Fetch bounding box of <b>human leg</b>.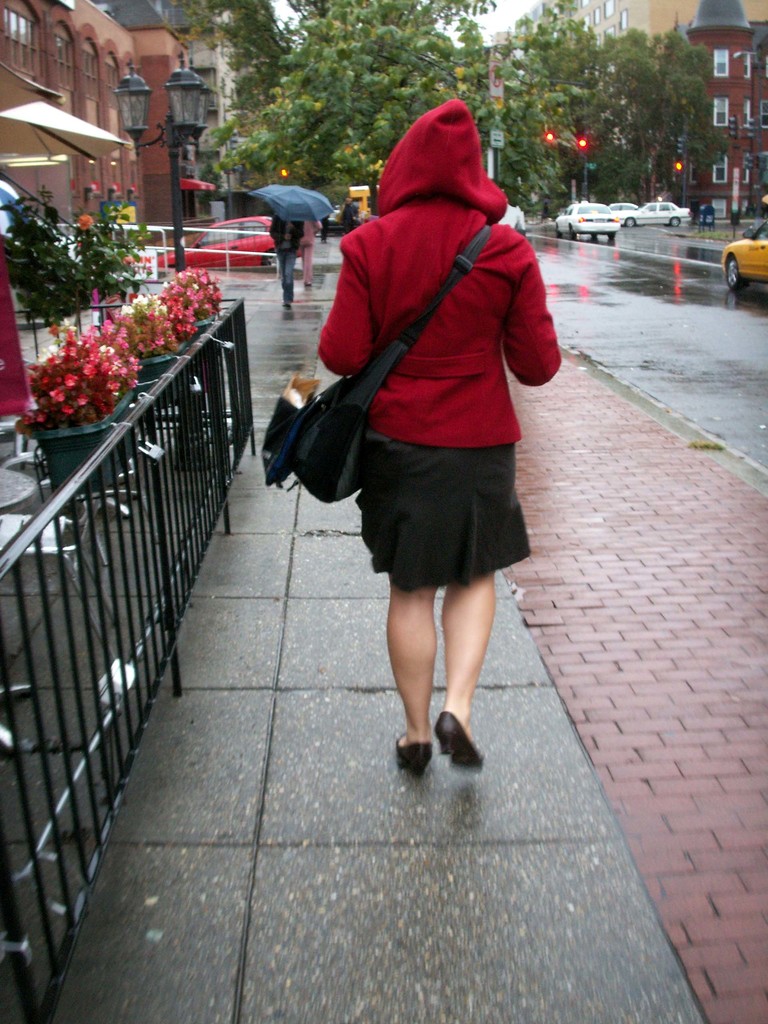
Bbox: bbox(396, 586, 438, 774).
